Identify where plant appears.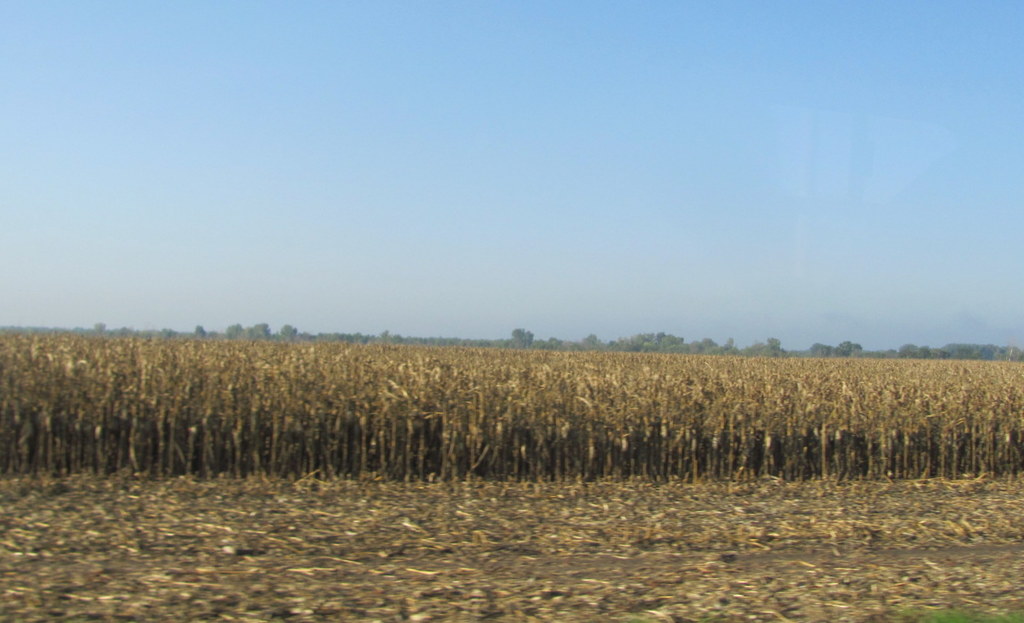
Appears at <bbox>904, 604, 1023, 622</bbox>.
